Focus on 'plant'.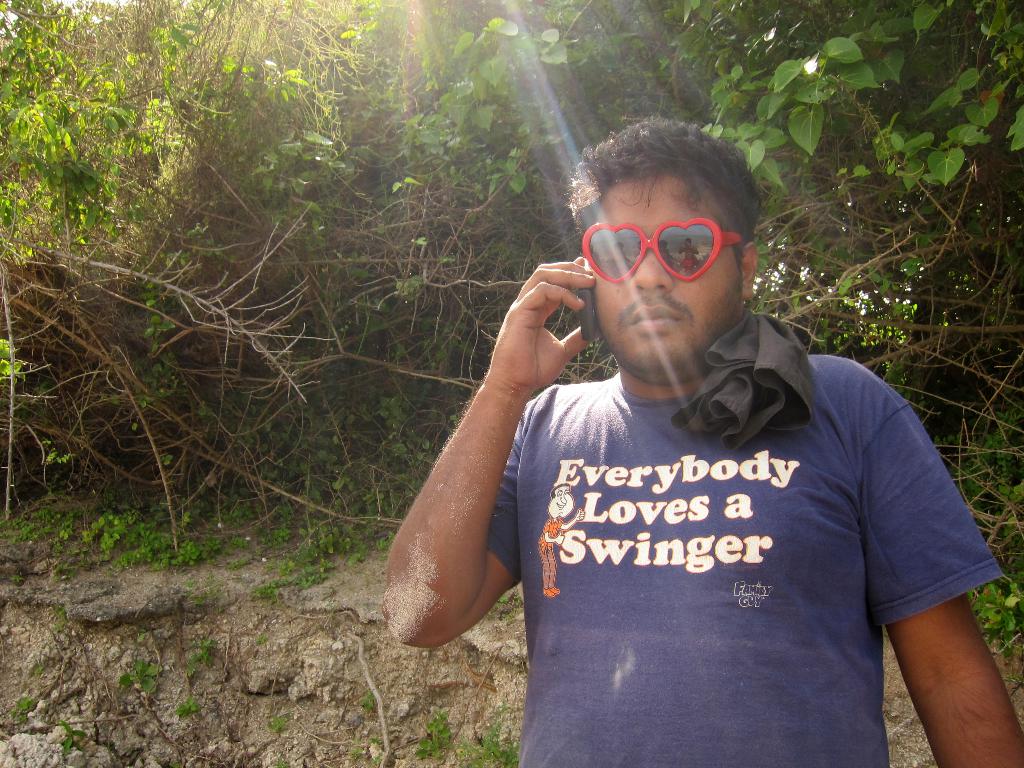
Focused at 56,721,88,767.
